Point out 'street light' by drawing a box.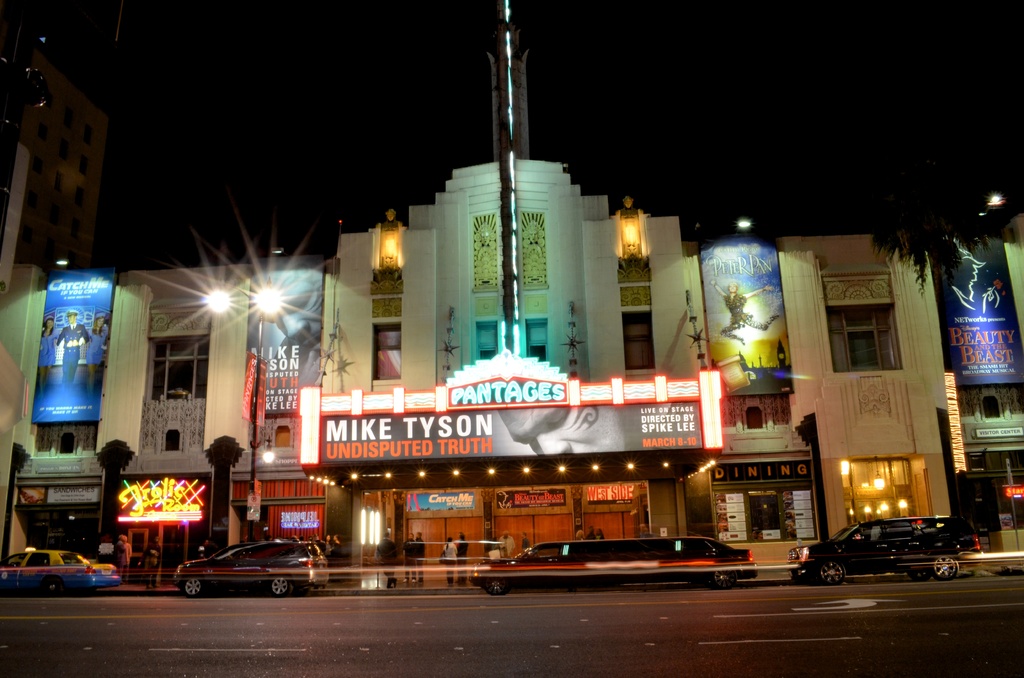
[x1=203, y1=277, x2=290, y2=543].
